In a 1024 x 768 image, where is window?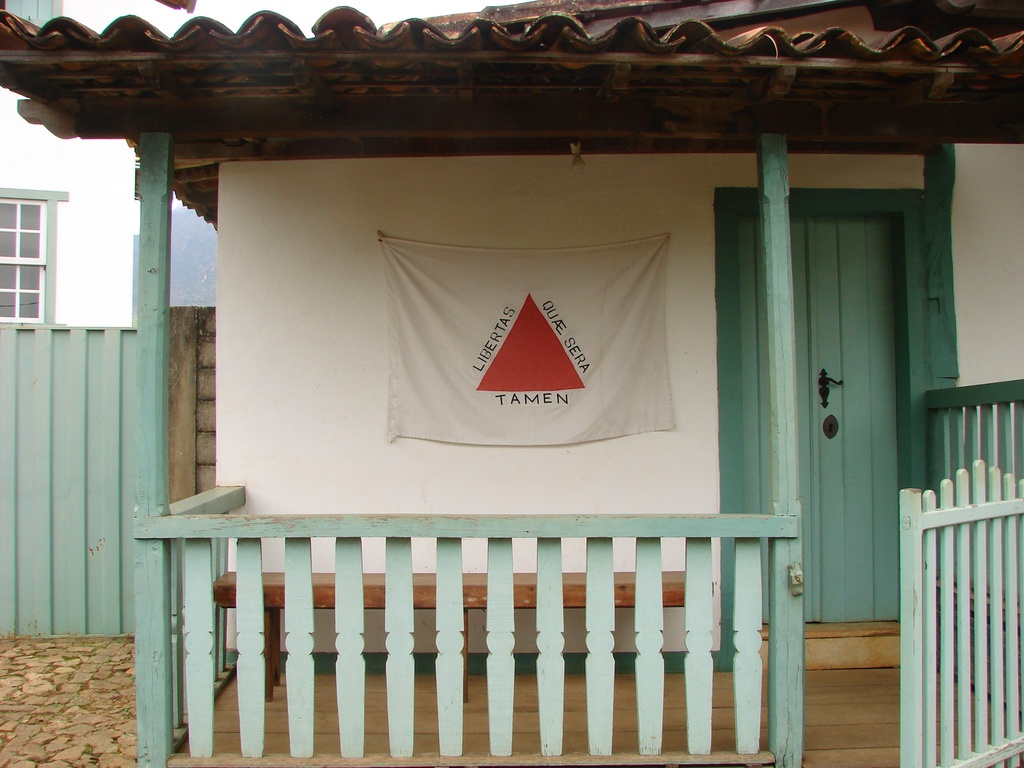
[0,199,43,322].
